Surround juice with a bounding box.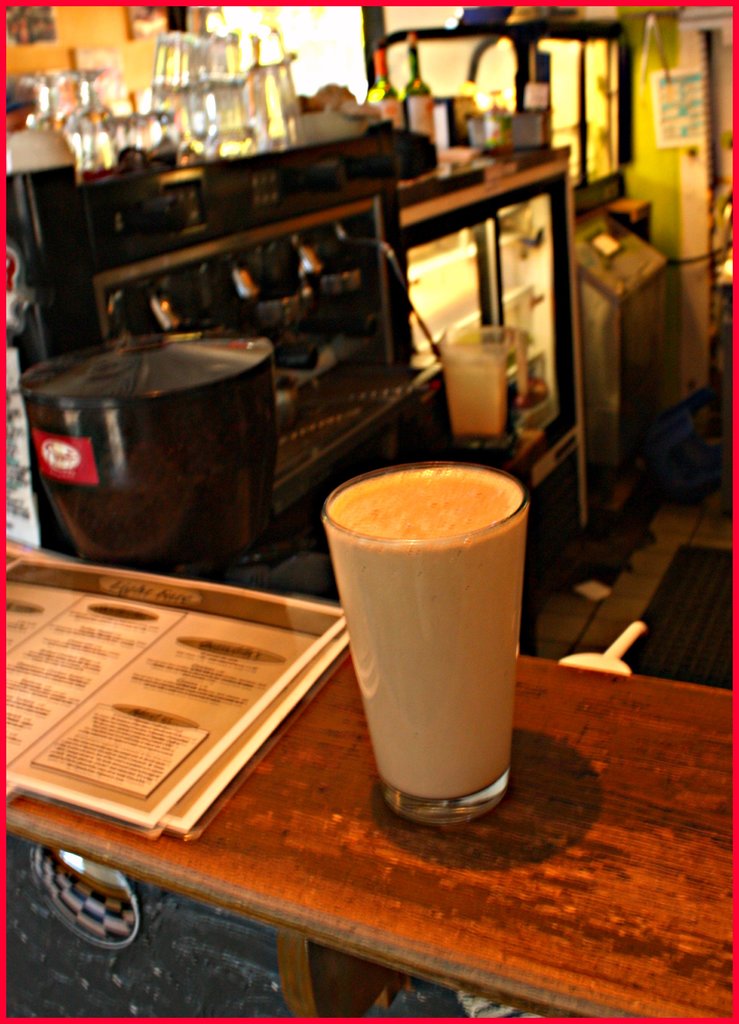
<region>317, 456, 543, 816</region>.
